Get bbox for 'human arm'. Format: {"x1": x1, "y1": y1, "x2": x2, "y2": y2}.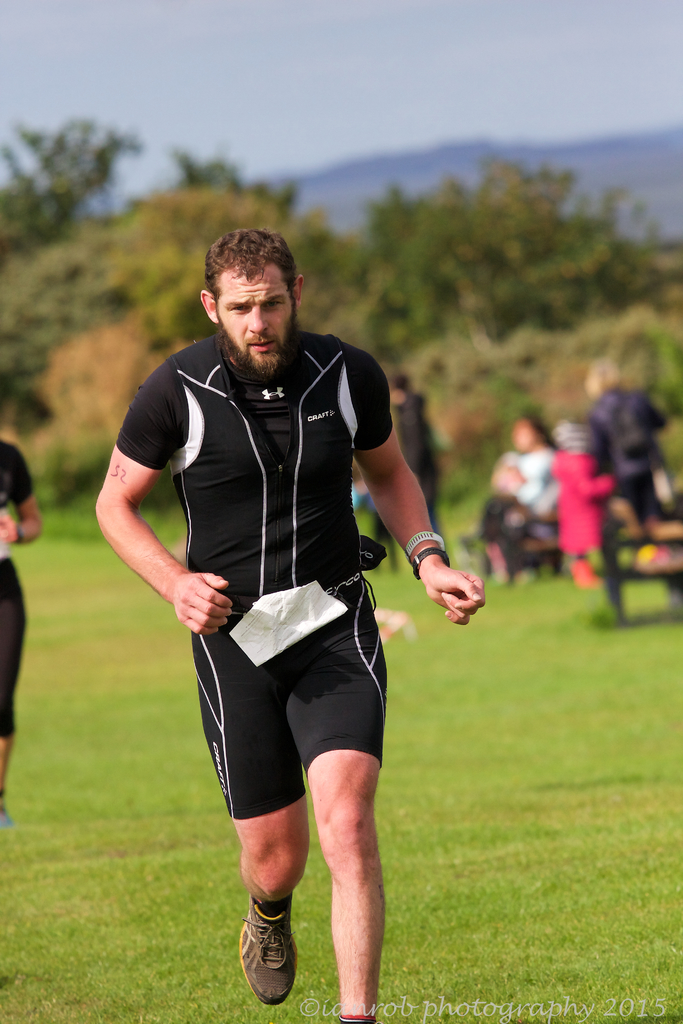
{"x1": 0, "y1": 442, "x2": 47, "y2": 552}.
